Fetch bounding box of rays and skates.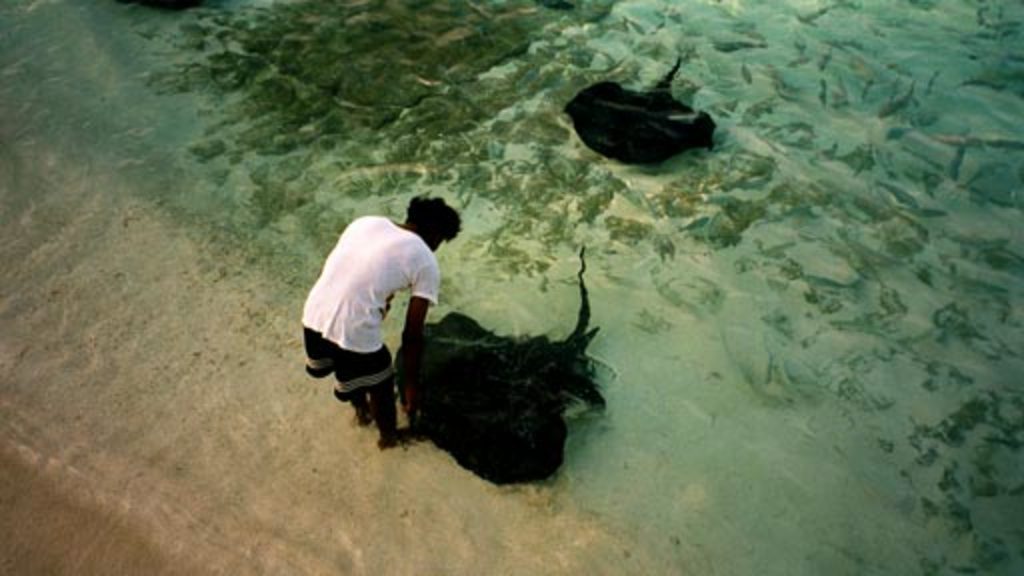
Bbox: x1=572, y1=56, x2=718, y2=168.
